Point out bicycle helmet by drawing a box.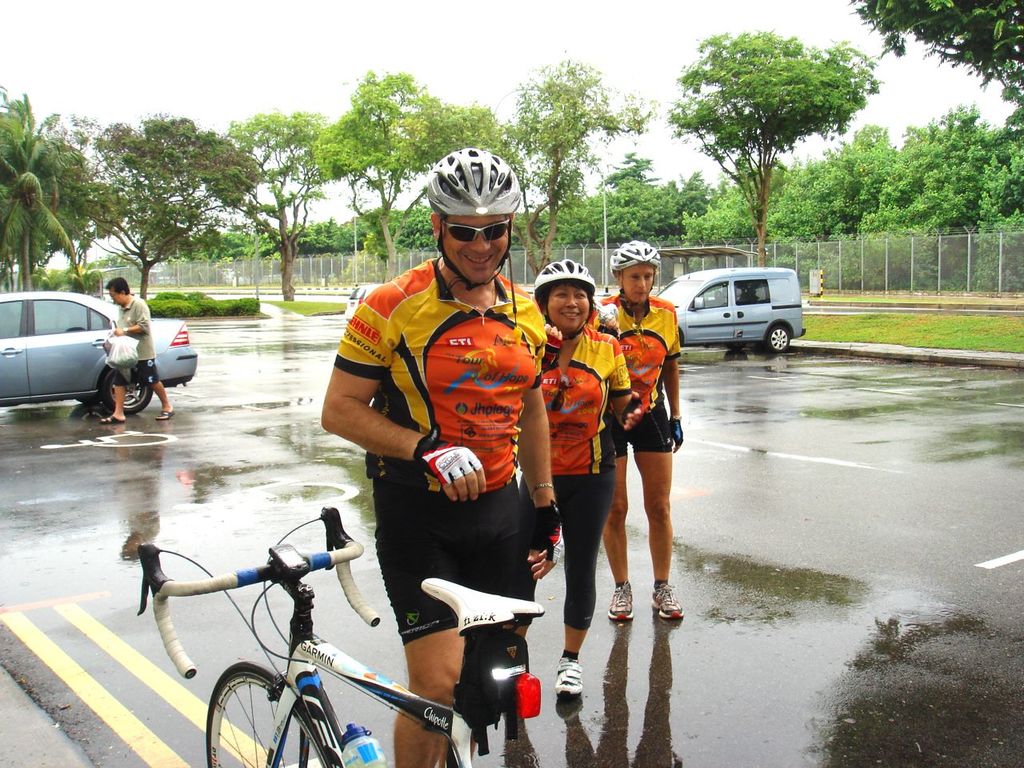
l=430, t=151, r=529, b=217.
